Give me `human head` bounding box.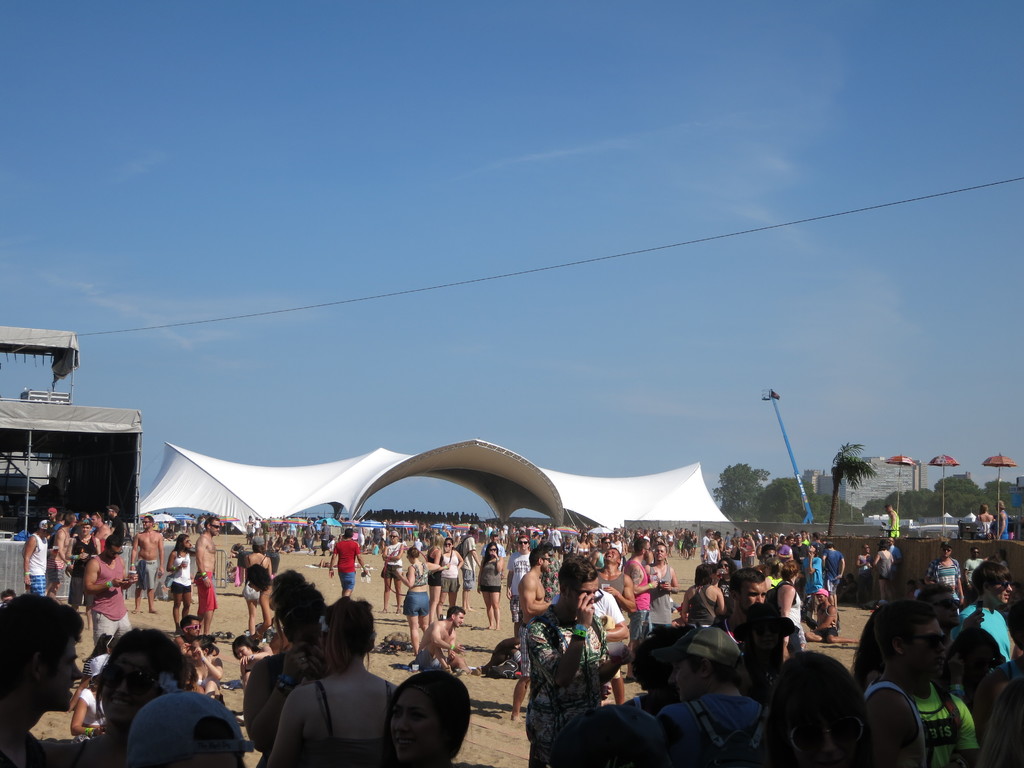
[177,531,190,553].
